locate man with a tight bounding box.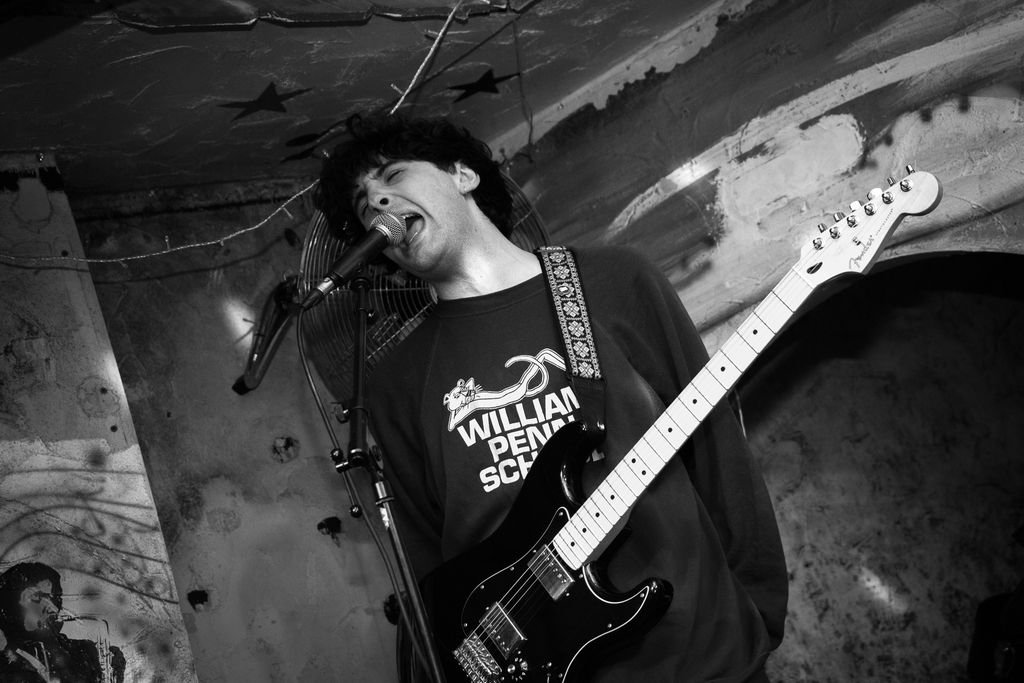
[x1=317, y1=102, x2=796, y2=682].
